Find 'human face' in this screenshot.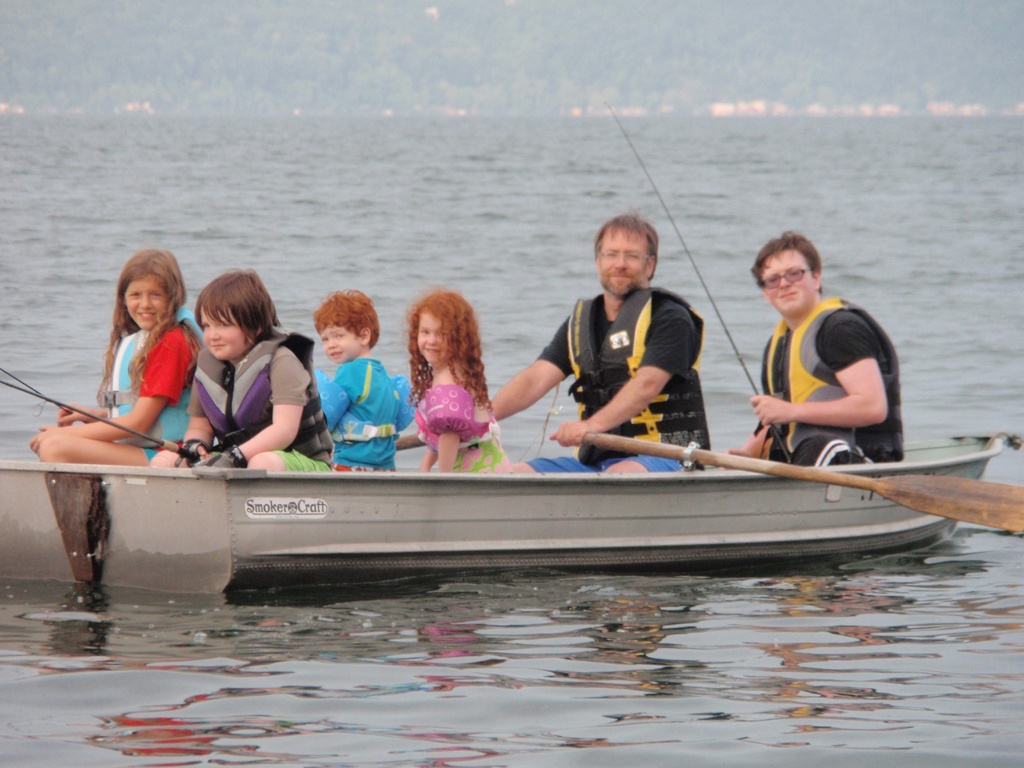
The bounding box for 'human face' is bbox(198, 304, 247, 355).
